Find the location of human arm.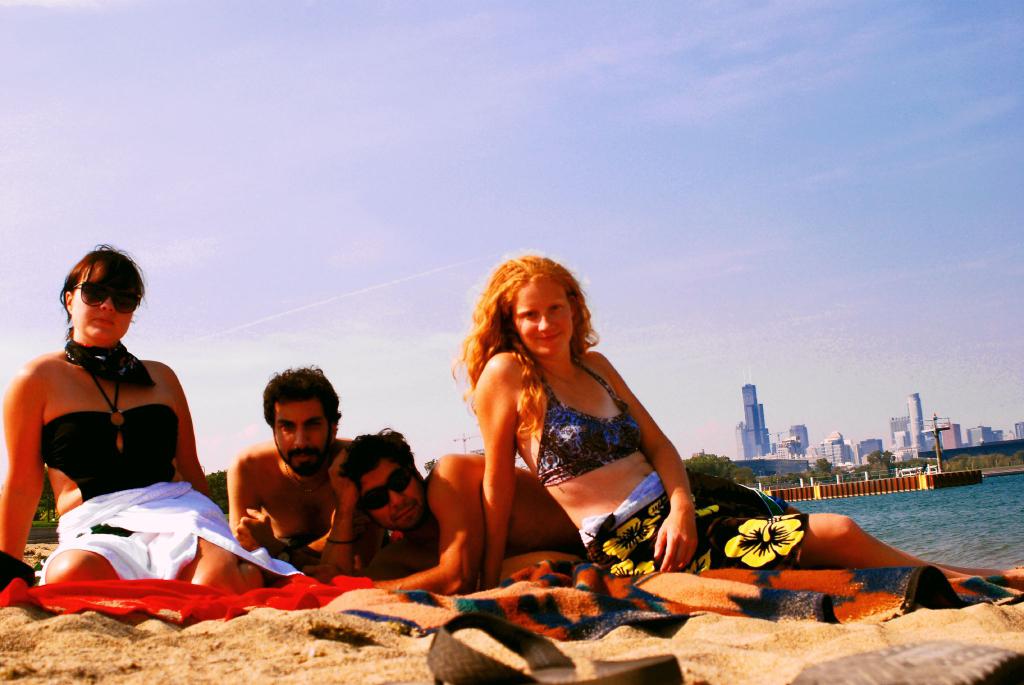
Location: <box>158,359,211,497</box>.
